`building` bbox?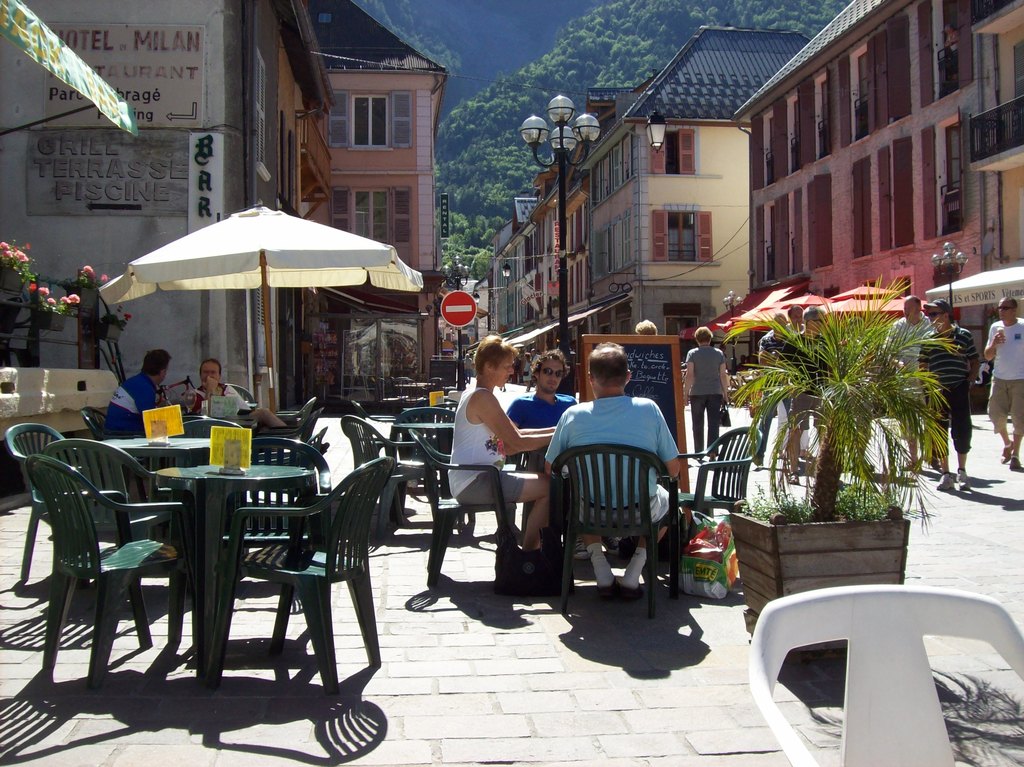
bbox=[490, 111, 596, 375]
